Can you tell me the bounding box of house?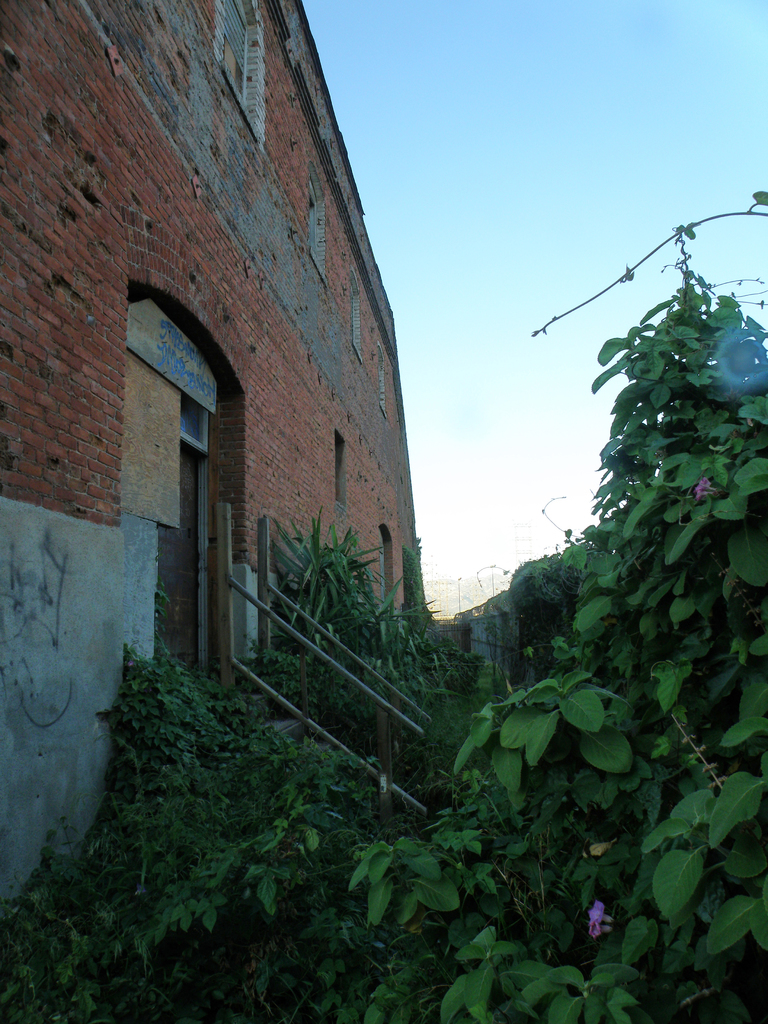
[x1=0, y1=0, x2=451, y2=1023].
